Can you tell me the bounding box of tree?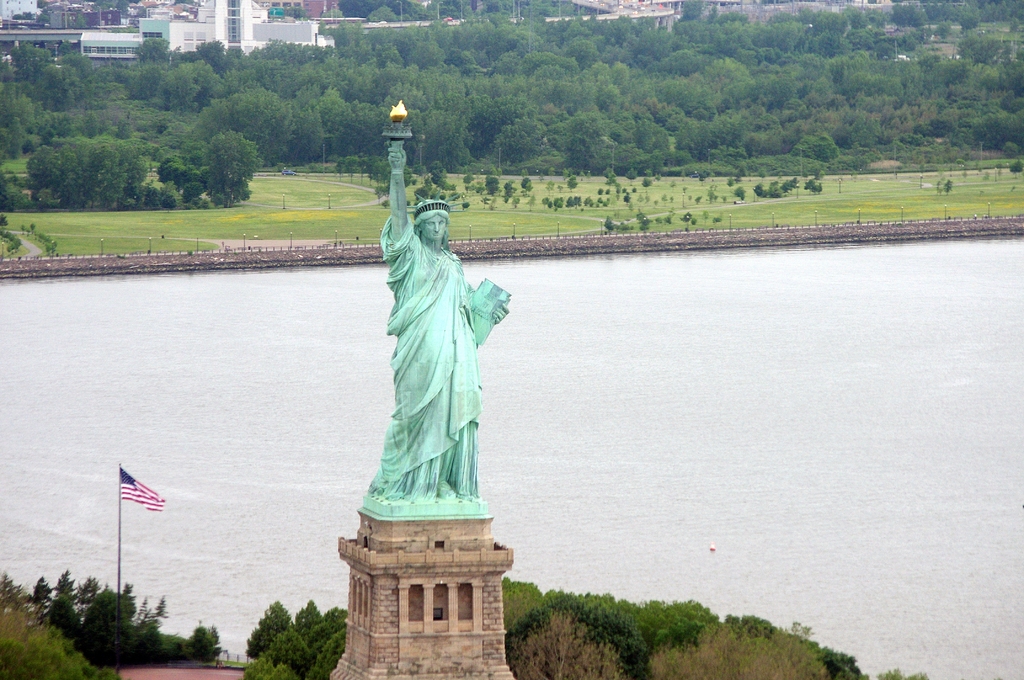
pyautogui.locateOnScreen(522, 172, 533, 198).
